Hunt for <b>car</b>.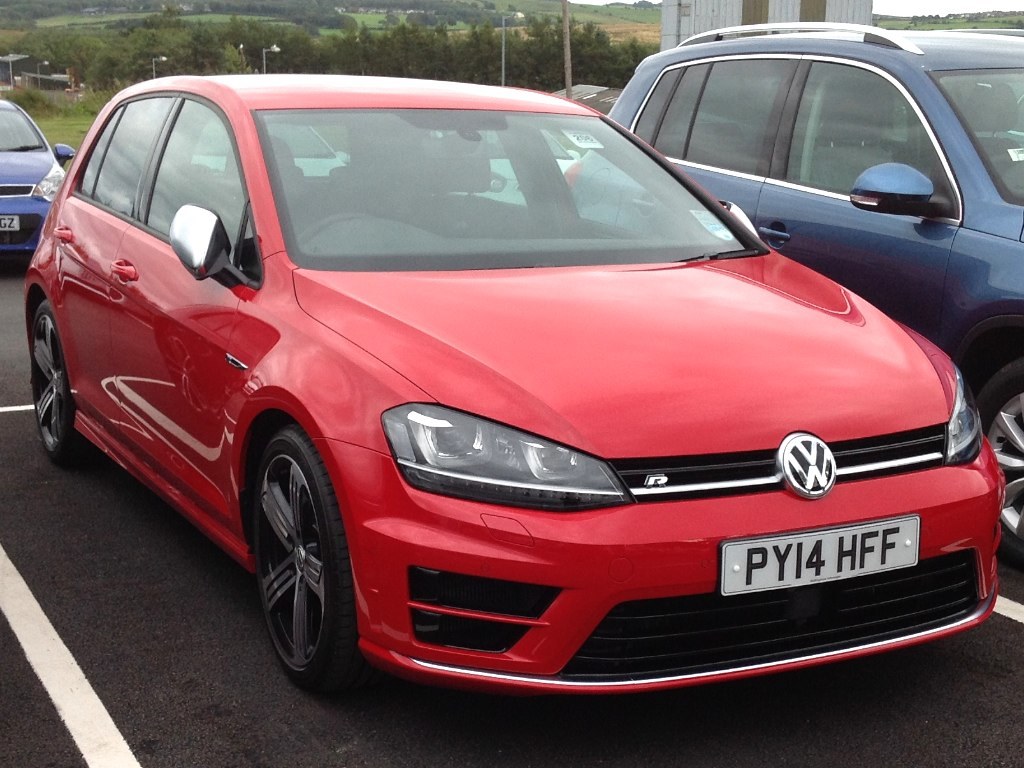
Hunted down at 554, 22, 1023, 570.
